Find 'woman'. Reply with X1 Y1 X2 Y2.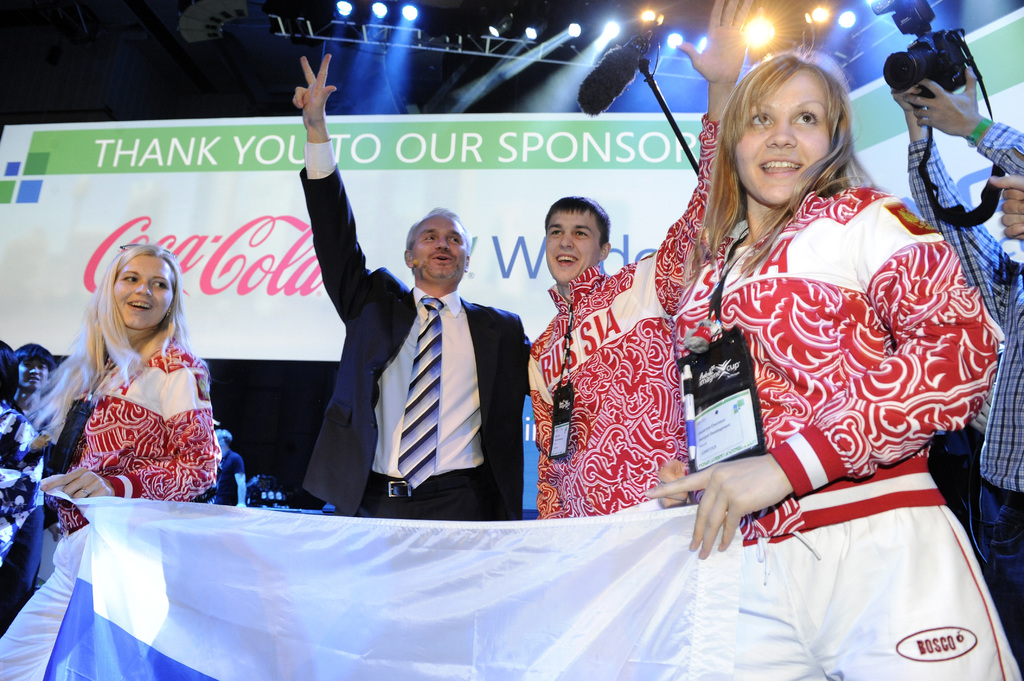
584 49 983 641.
